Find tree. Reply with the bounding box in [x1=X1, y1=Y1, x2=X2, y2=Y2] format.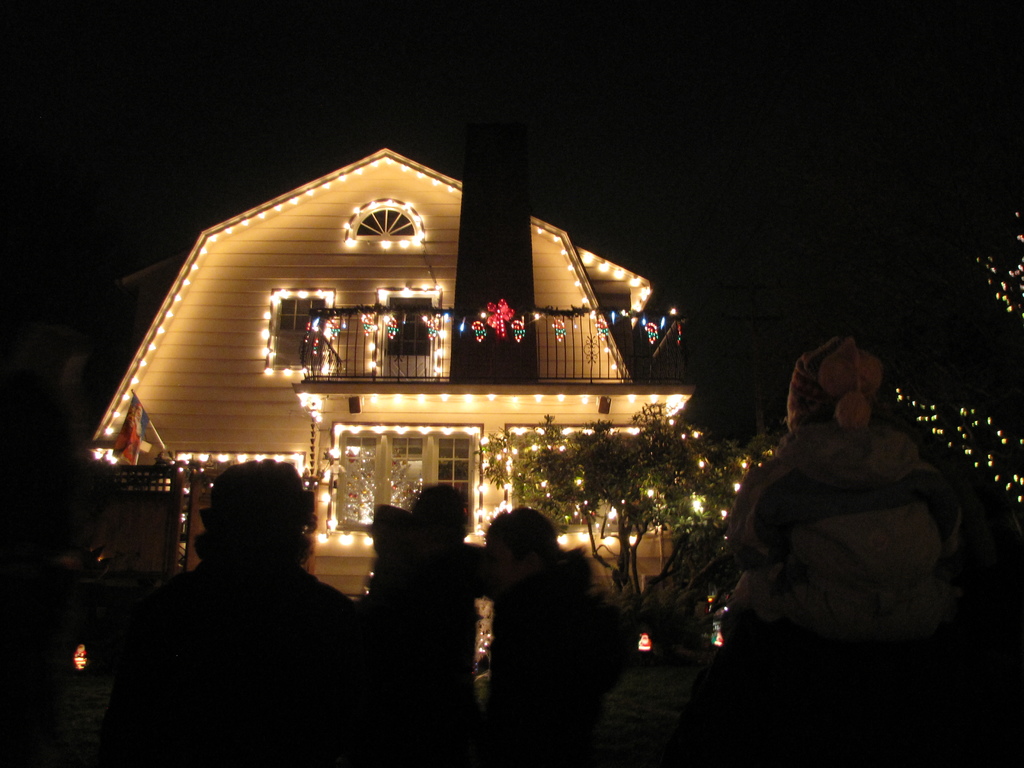
[x1=475, y1=403, x2=676, y2=604].
